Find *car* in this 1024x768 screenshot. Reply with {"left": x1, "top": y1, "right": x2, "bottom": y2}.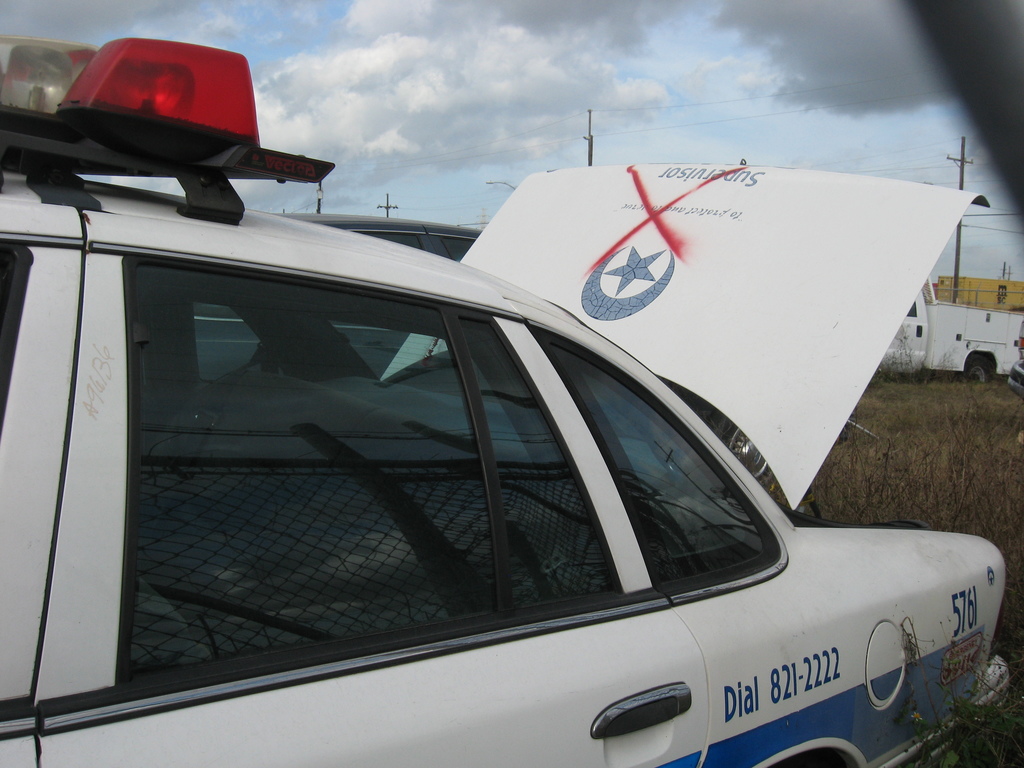
{"left": 0, "top": 6, "right": 1023, "bottom": 764}.
